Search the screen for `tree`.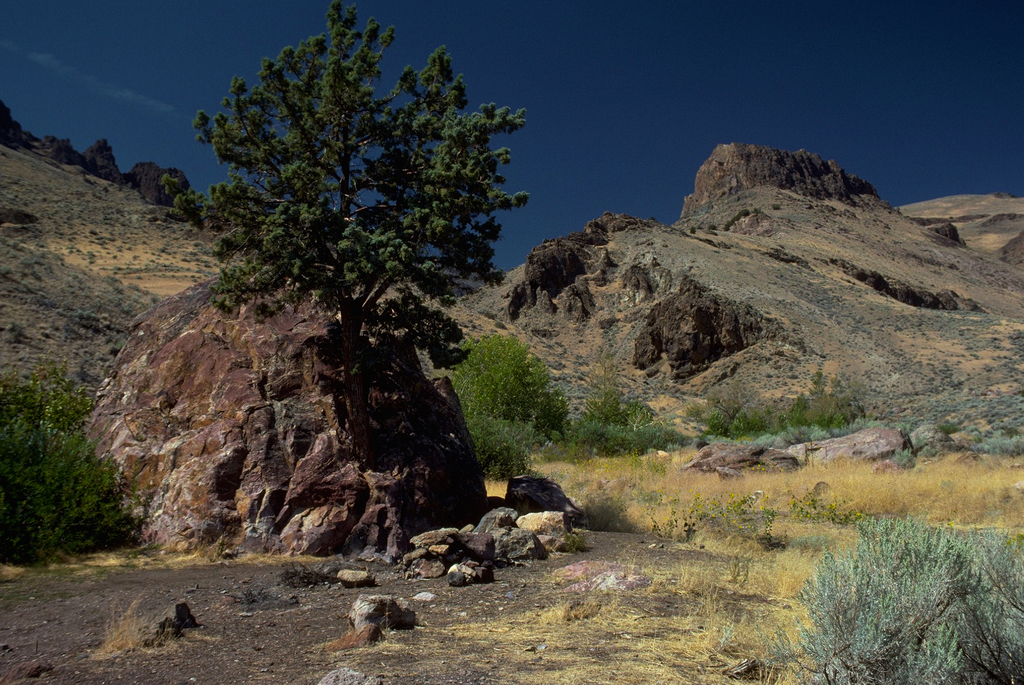
Found at (203,0,535,359).
